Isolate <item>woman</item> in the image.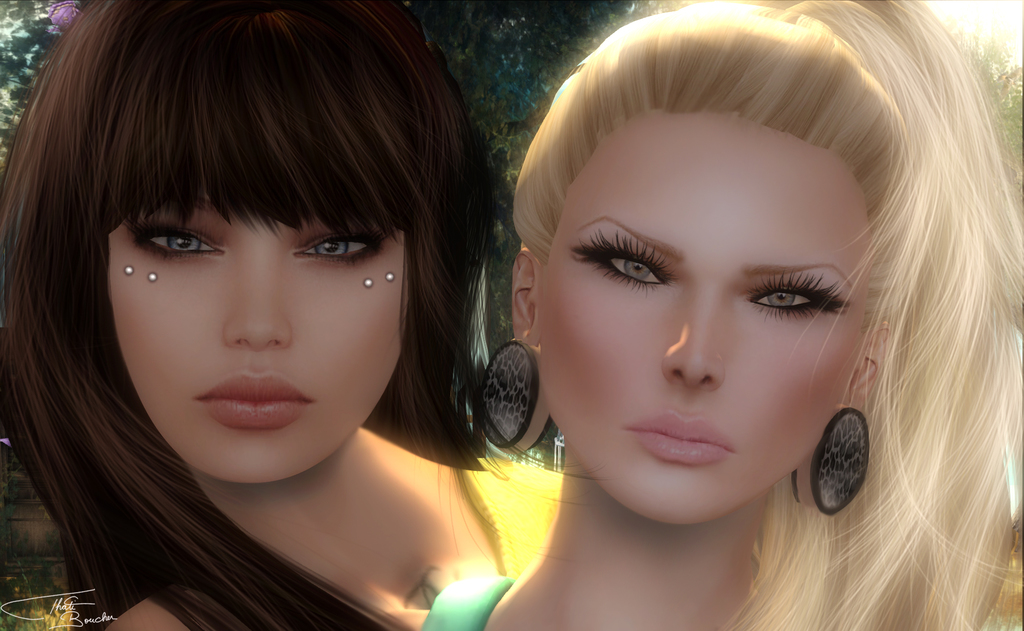
Isolated region: (left=15, top=33, right=594, bottom=613).
